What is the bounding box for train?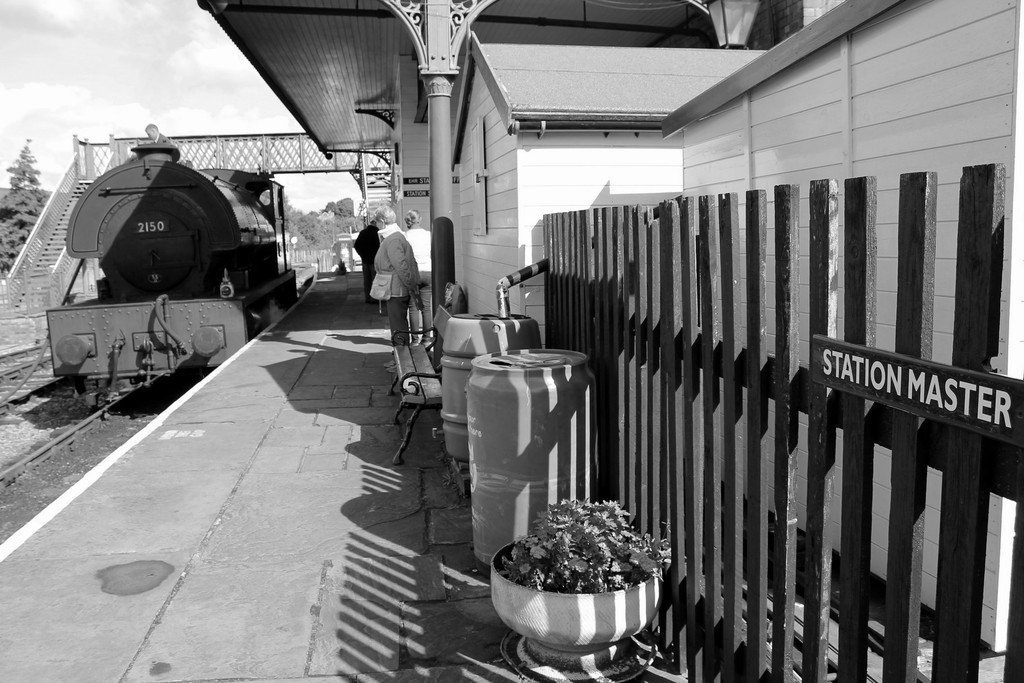
[x1=45, y1=139, x2=301, y2=397].
